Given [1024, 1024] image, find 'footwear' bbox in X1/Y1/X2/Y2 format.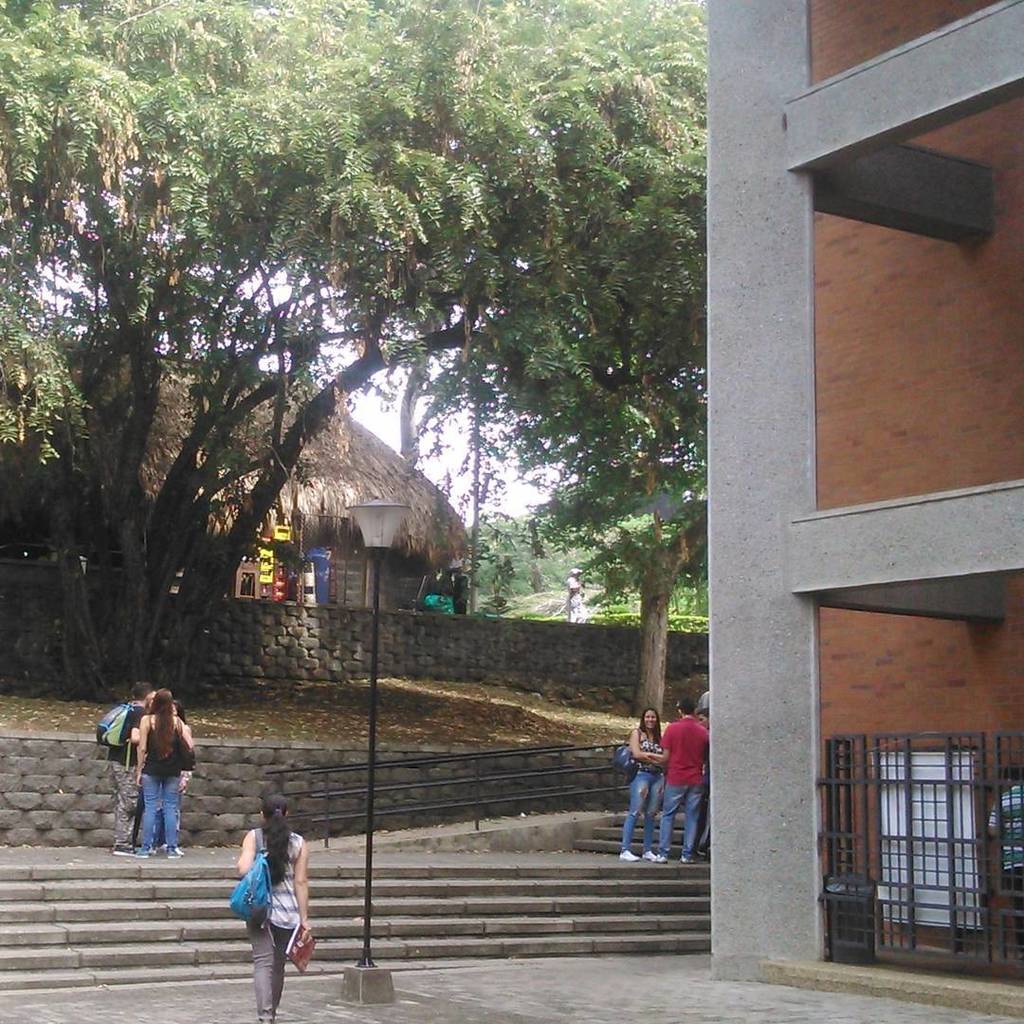
638/847/654/857.
